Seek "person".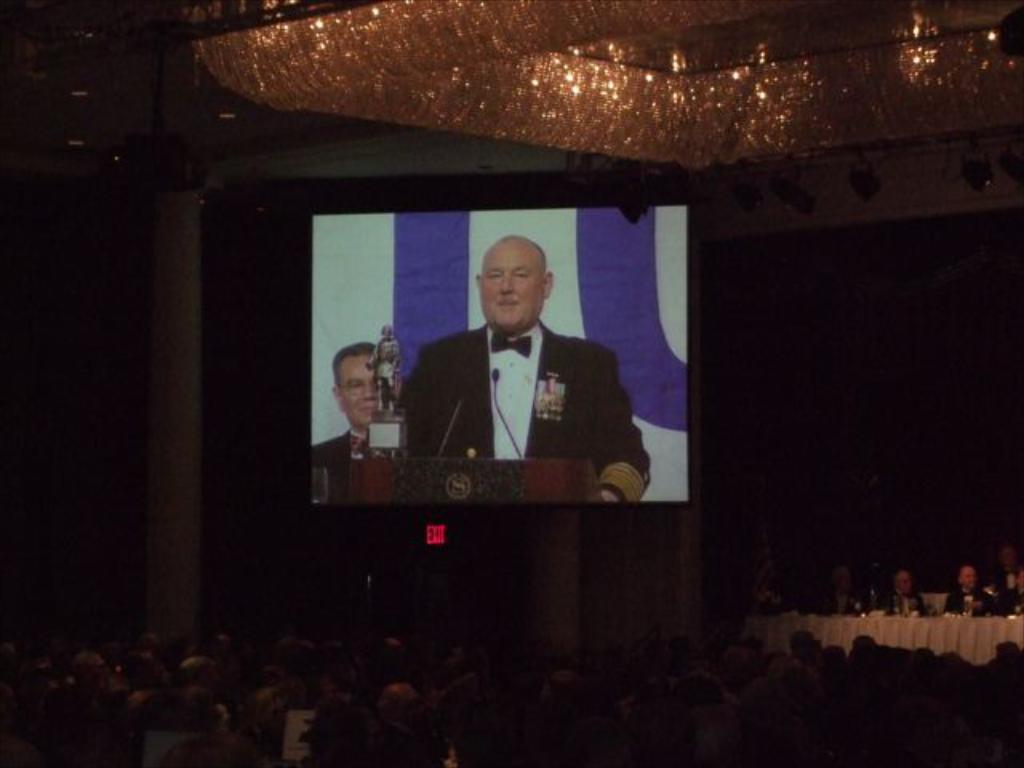
x1=400, y1=227, x2=630, y2=515.
